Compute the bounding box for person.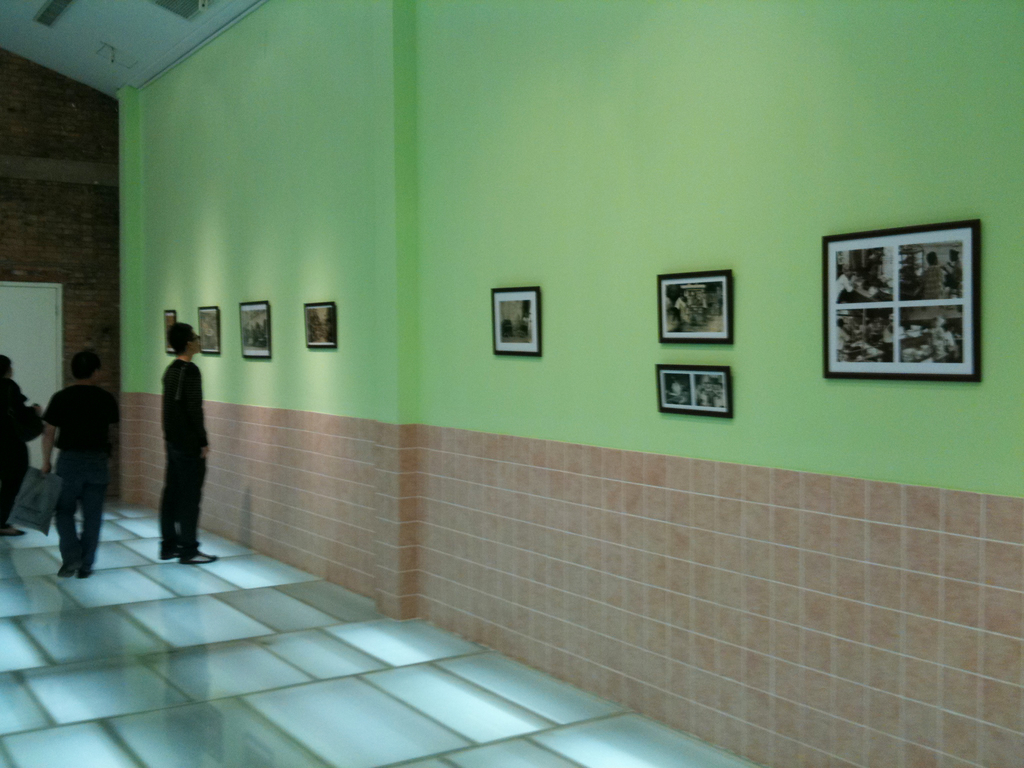
<bbox>0, 346, 35, 543</bbox>.
